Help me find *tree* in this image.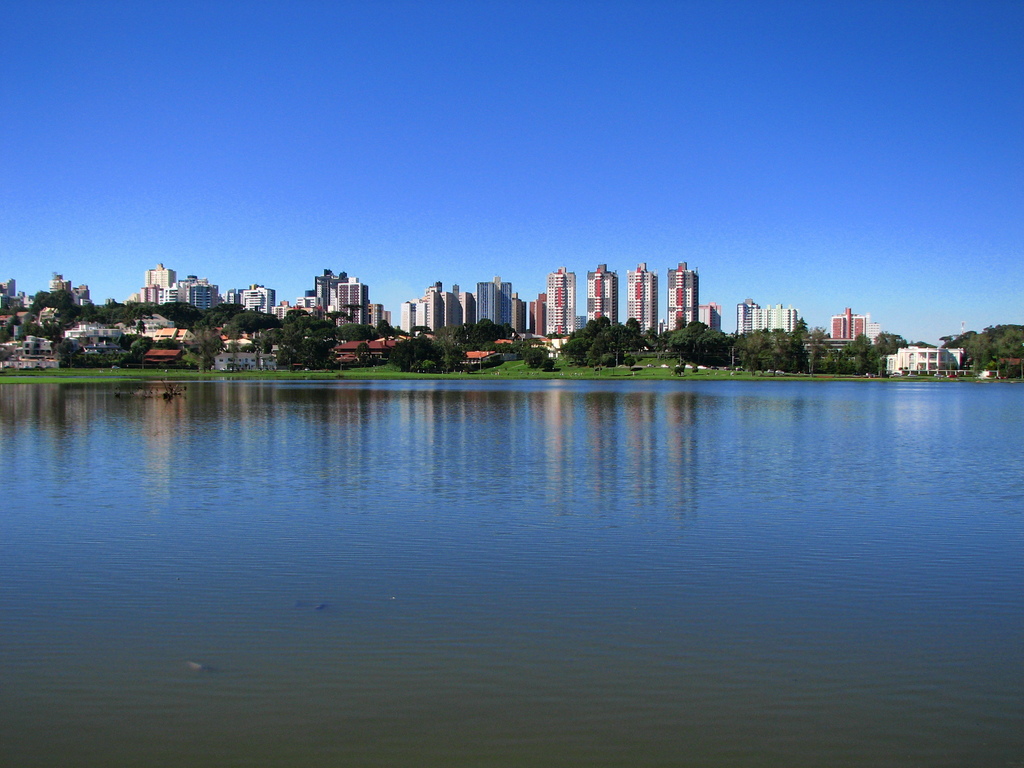
Found it: x1=204 y1=298 x2=246 y2=328.
